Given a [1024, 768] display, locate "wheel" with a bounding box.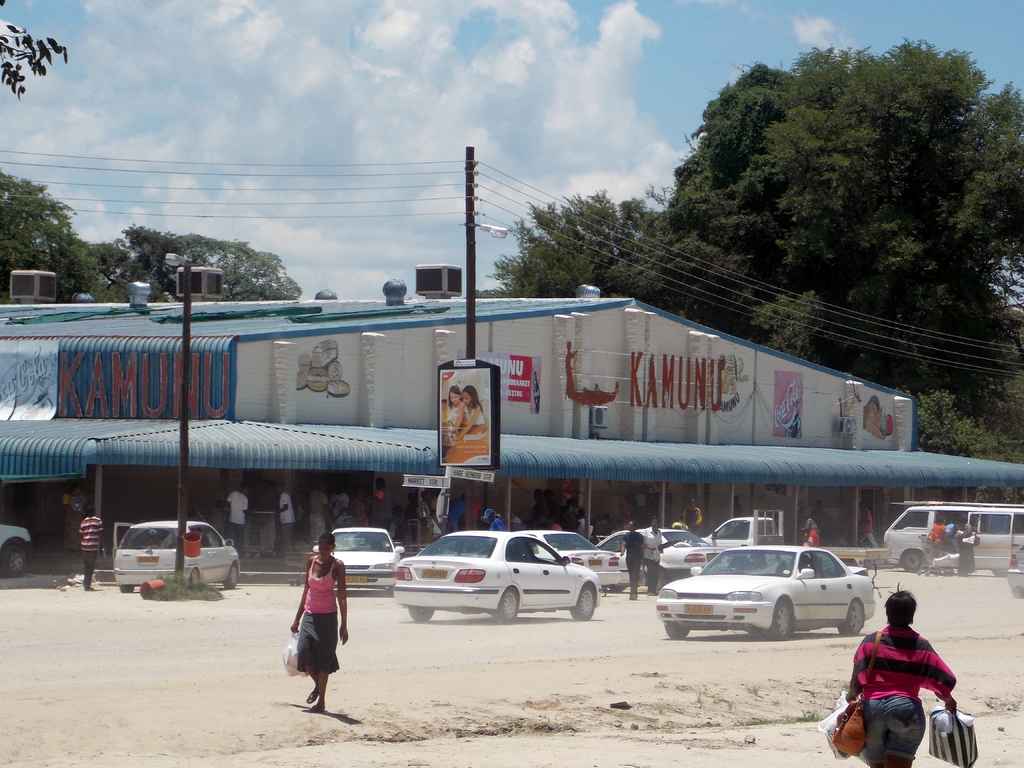
Located: 664/625/691/644.
